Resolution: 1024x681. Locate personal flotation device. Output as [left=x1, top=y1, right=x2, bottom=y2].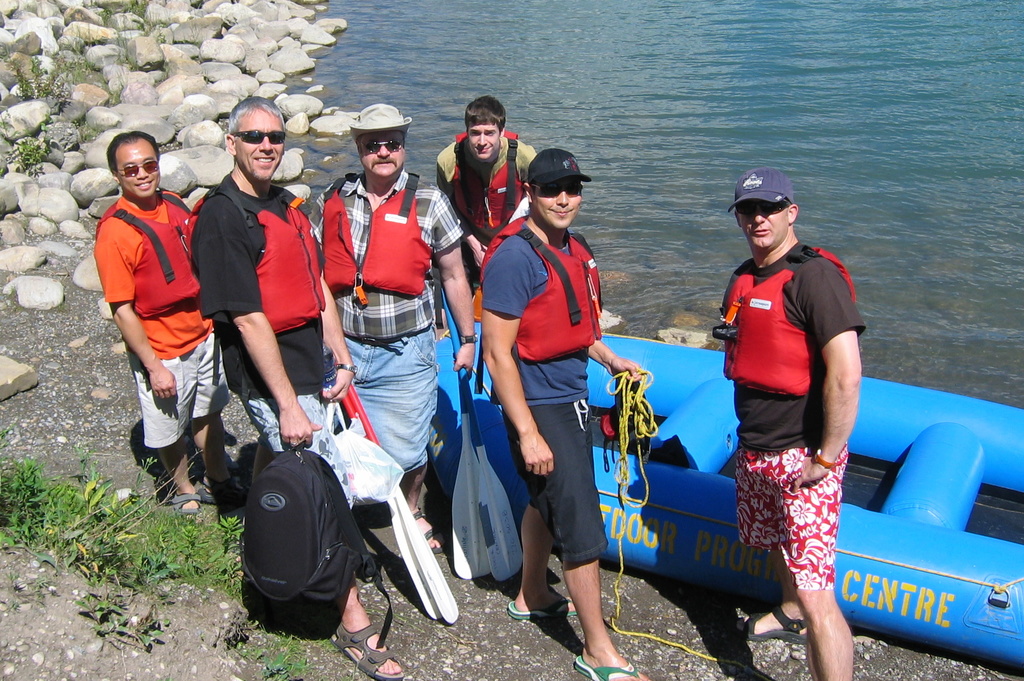
[left=185, top=181, right=326, bottom=441].
